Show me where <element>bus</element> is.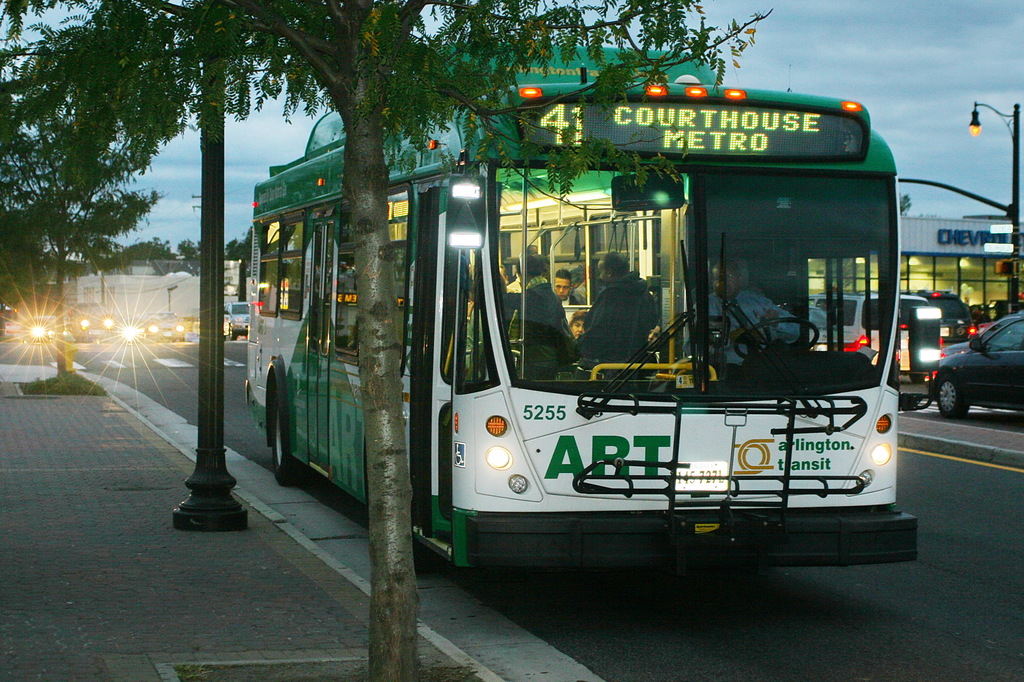
<element>bus</element> is at 246,36,920,571.
